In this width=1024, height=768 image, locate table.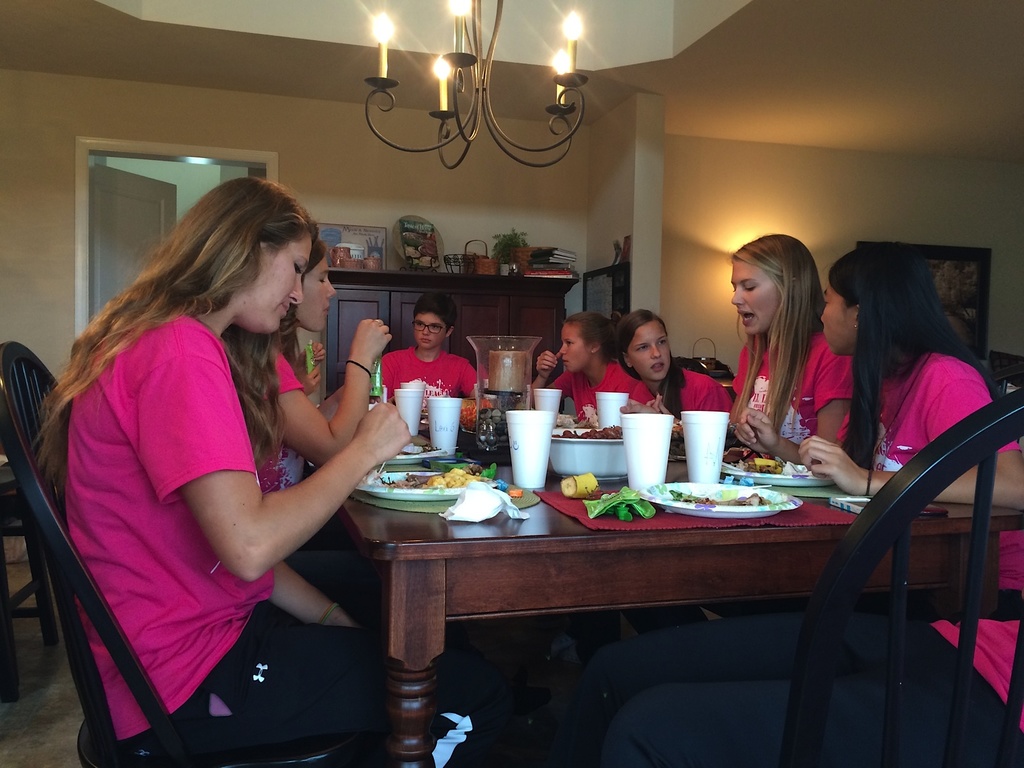
Bounding box: {"x1": 303, "y1": 403, "x2": 1023, "y2": 767}.
